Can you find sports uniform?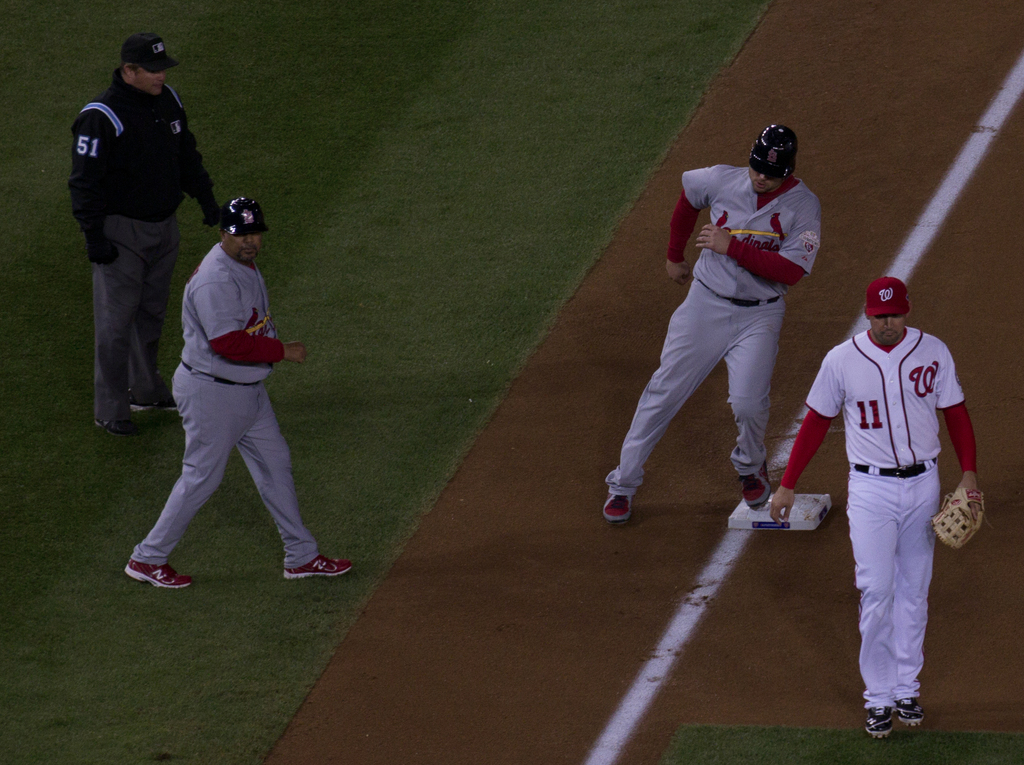
Yes, bounding box: locate(126, 195, 350, 585).
